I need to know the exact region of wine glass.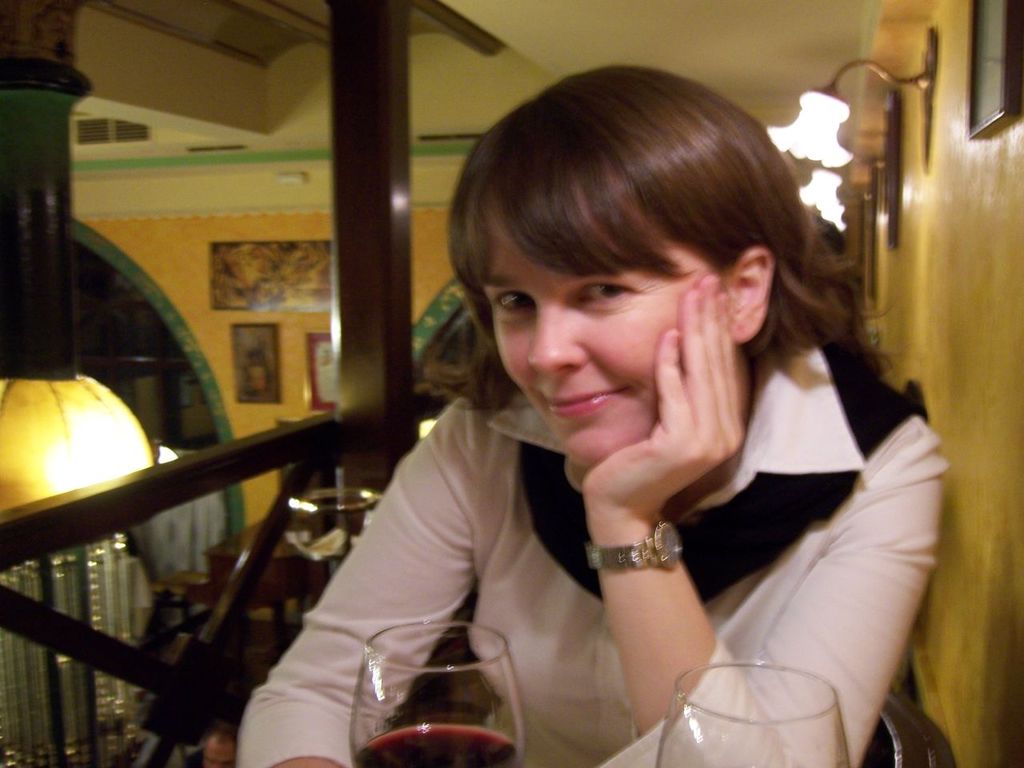
Region: (x1=347, y1=622, x2=522, y2=767).
